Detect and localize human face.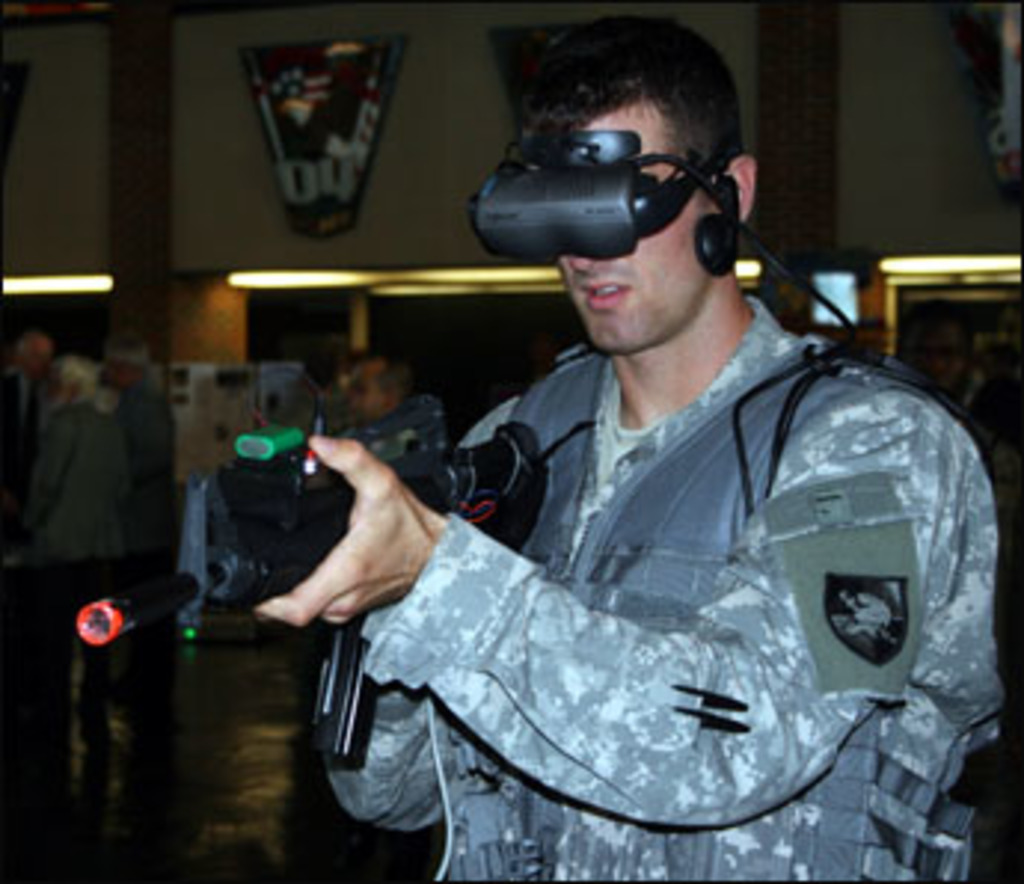
Localized at <box>555,98,706,356</box>.
